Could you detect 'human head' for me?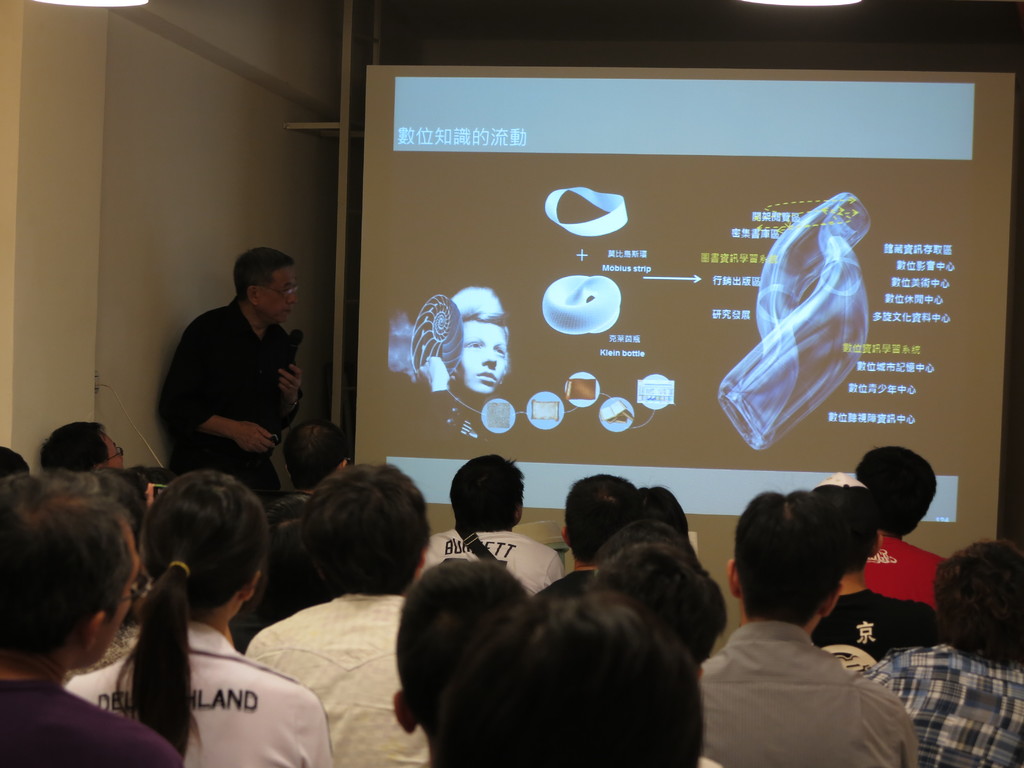
Detection result: crop(40, 420, 125, 472).
